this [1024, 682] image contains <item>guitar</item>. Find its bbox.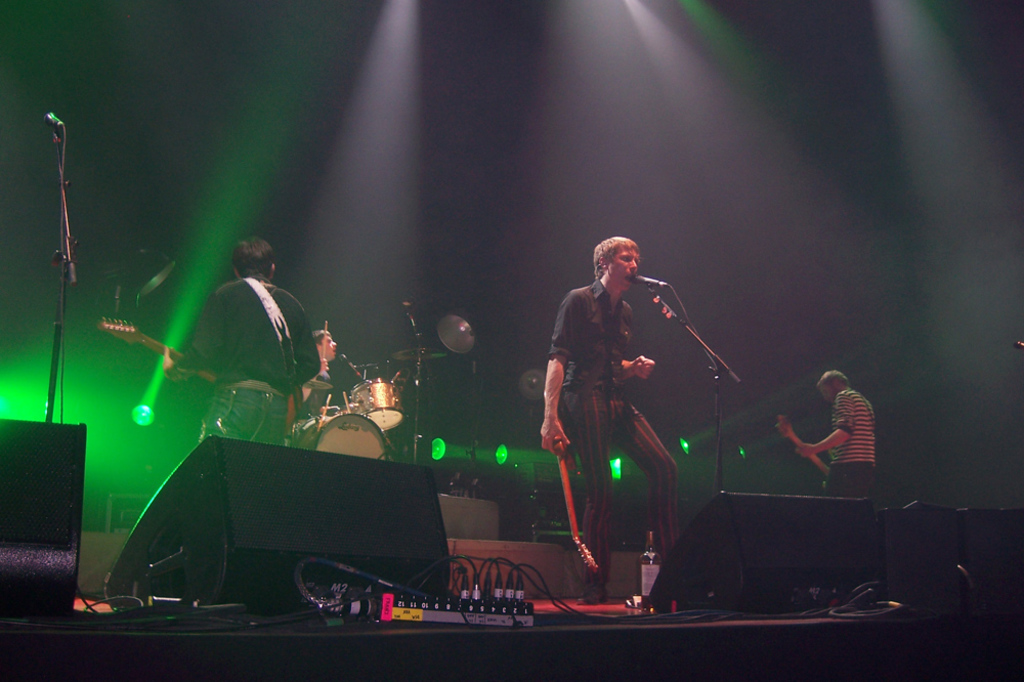
detection(540, 389, 598, 569).
